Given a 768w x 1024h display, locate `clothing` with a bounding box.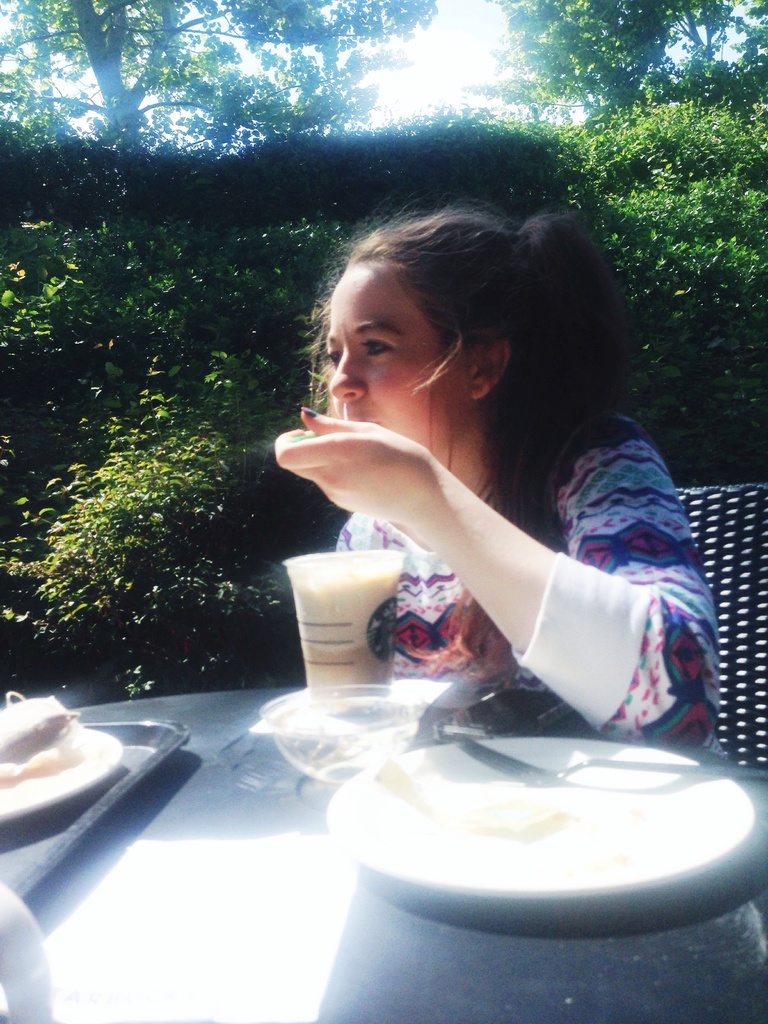
Located: 332,412,722,758.
